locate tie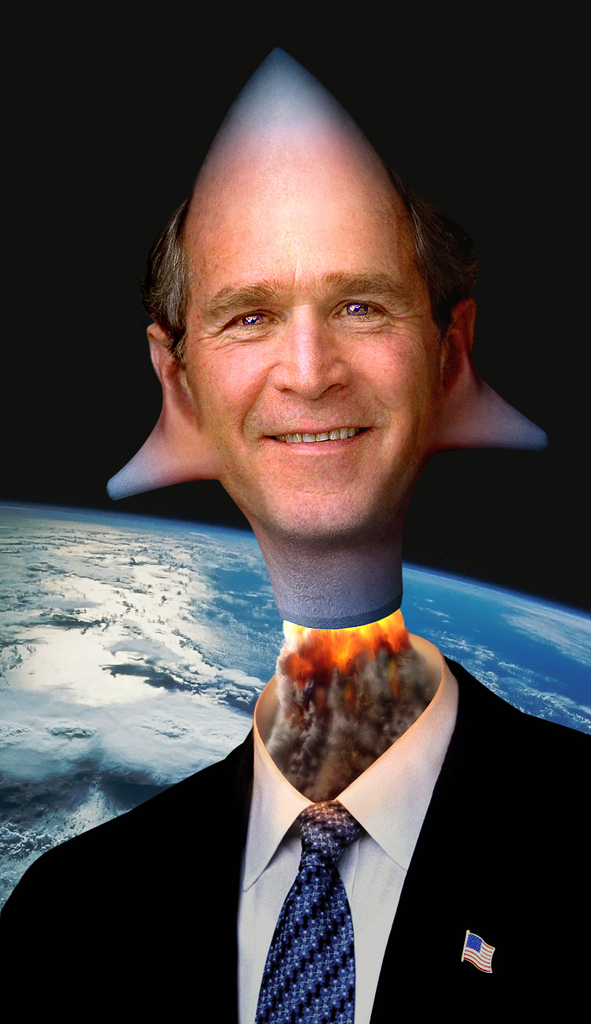
Rect(254, 805, 372, 1023)
